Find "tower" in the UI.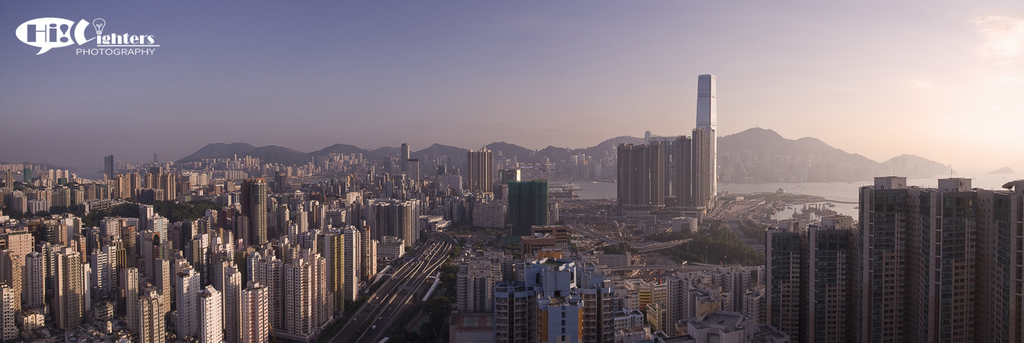
UI element at bbox=[609, 86, 731, 232].
